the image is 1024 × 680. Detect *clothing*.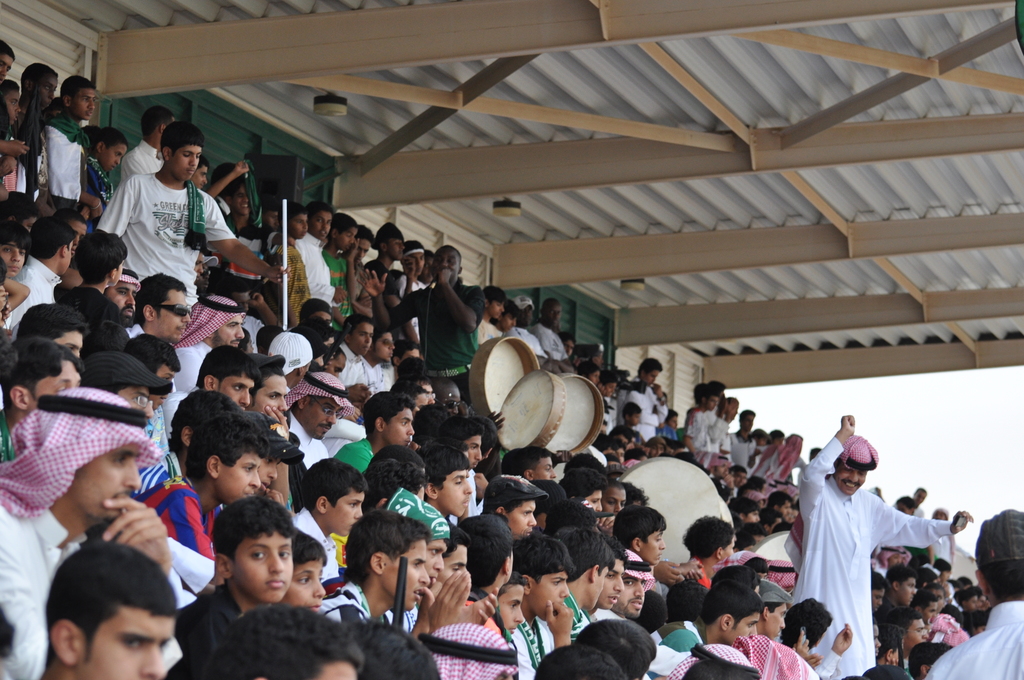
Detection: {"left": 803, "top": 449, "right": 924, "bottom": 672}.
